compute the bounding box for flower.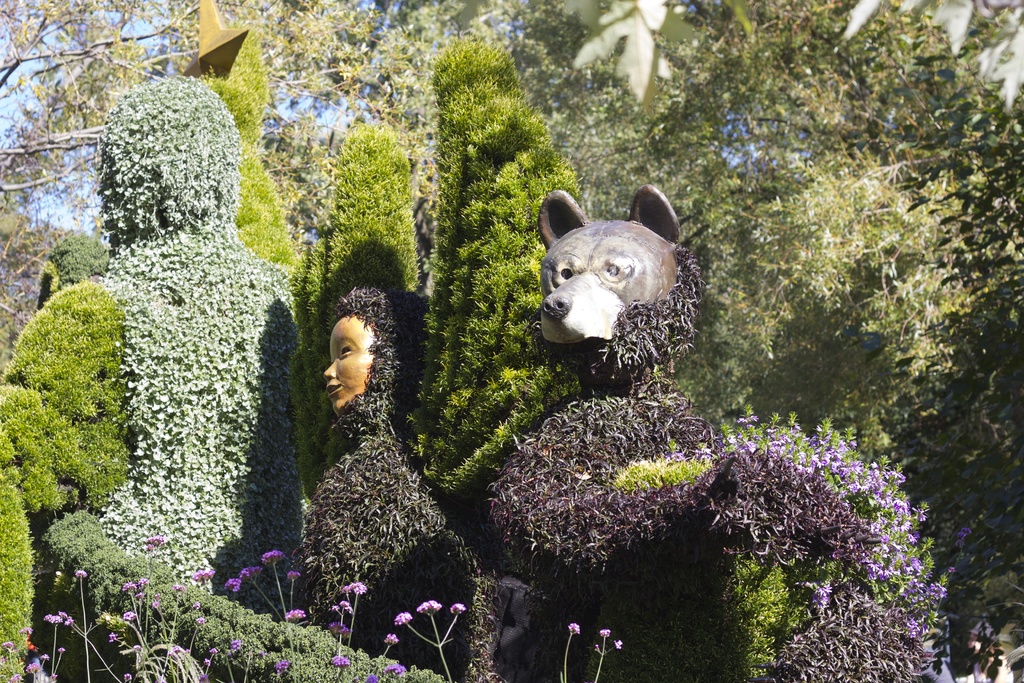
124, 608, 140, 623.
